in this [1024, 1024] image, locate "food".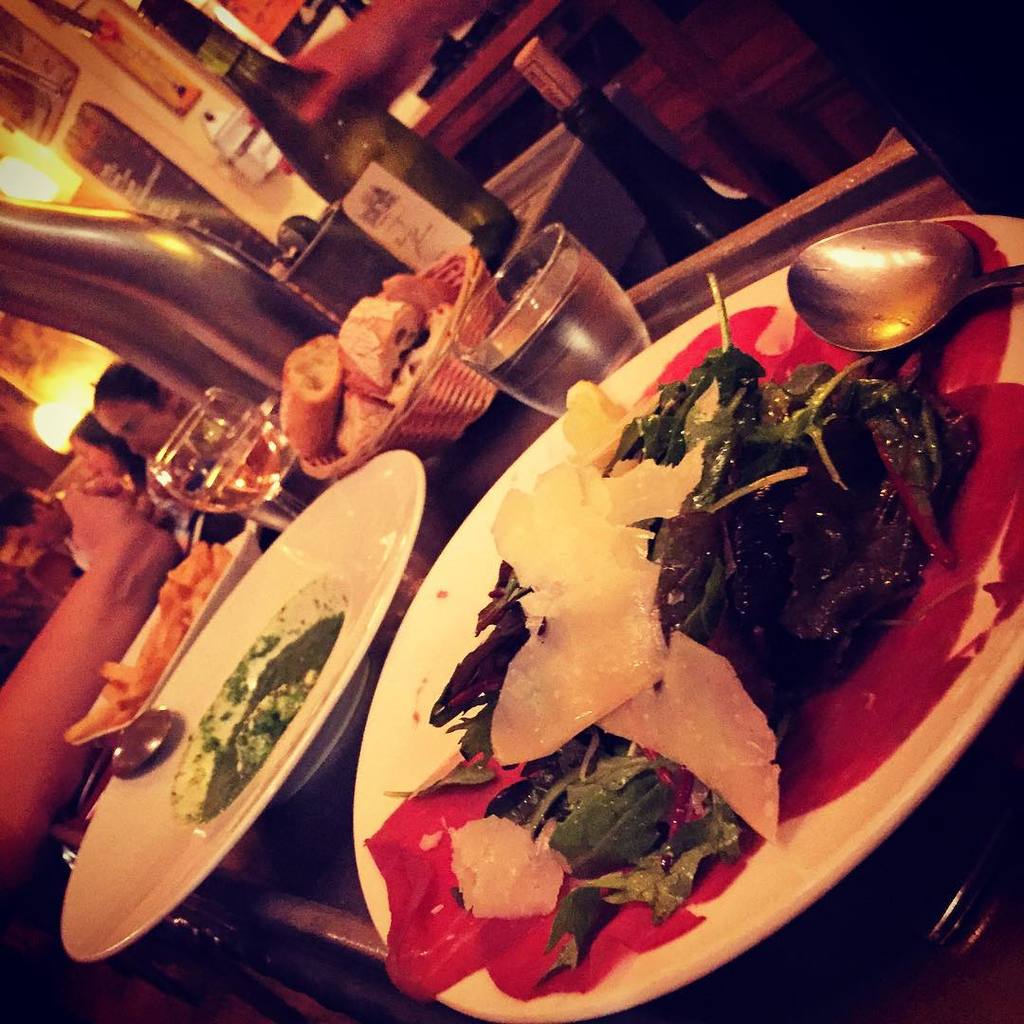
Bounding box: [x1=64, y1=545, x2=231, y2=752].
